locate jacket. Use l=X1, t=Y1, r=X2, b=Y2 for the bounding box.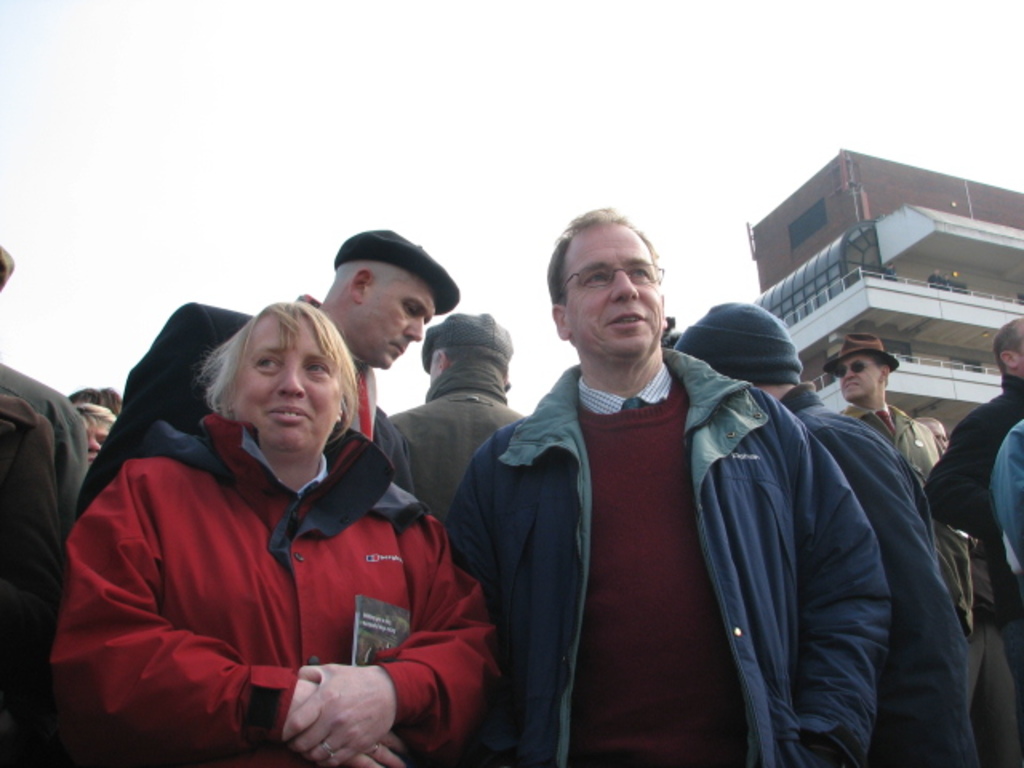
l=773, t=379, r=976, b=763.
